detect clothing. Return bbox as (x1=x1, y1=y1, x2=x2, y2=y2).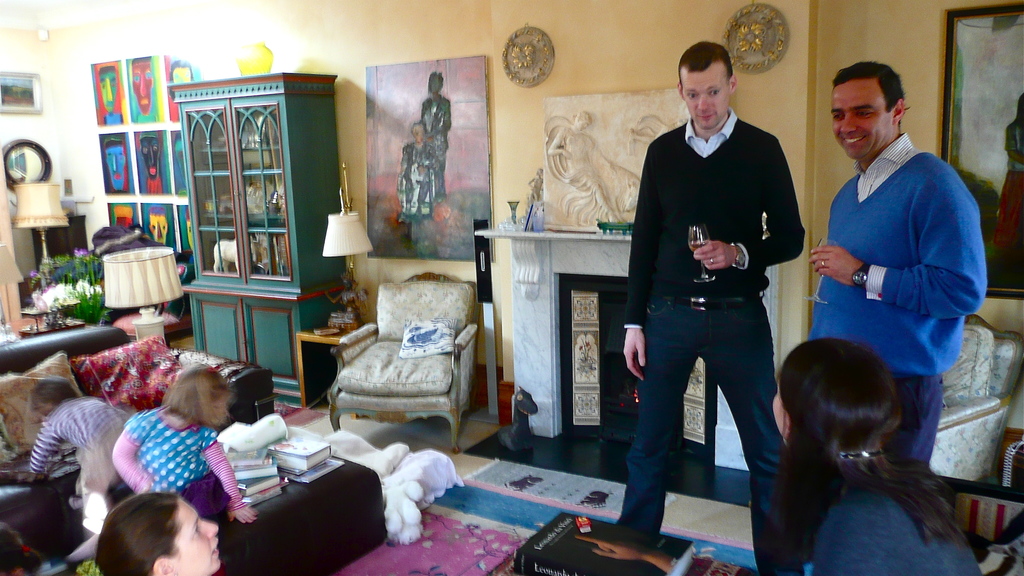
(x1=23, y1=390, x2=136, y2=536).
